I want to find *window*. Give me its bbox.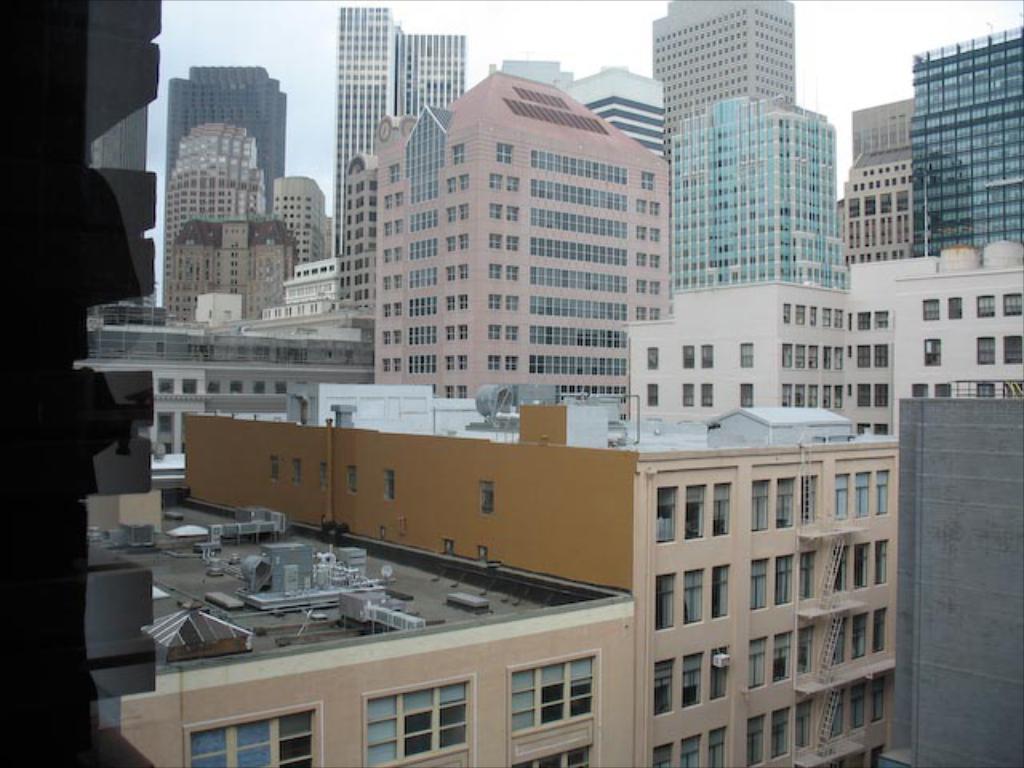
488:326:515:336.
